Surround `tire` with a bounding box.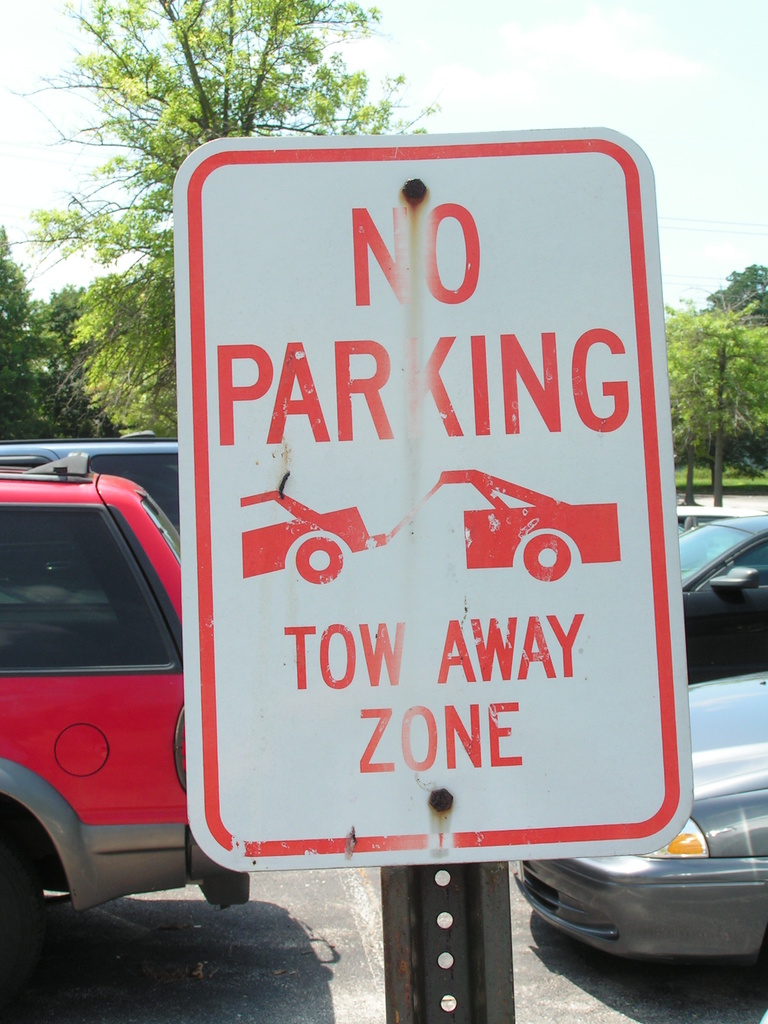
[left=525, top=534, right=569, bottom=580].
